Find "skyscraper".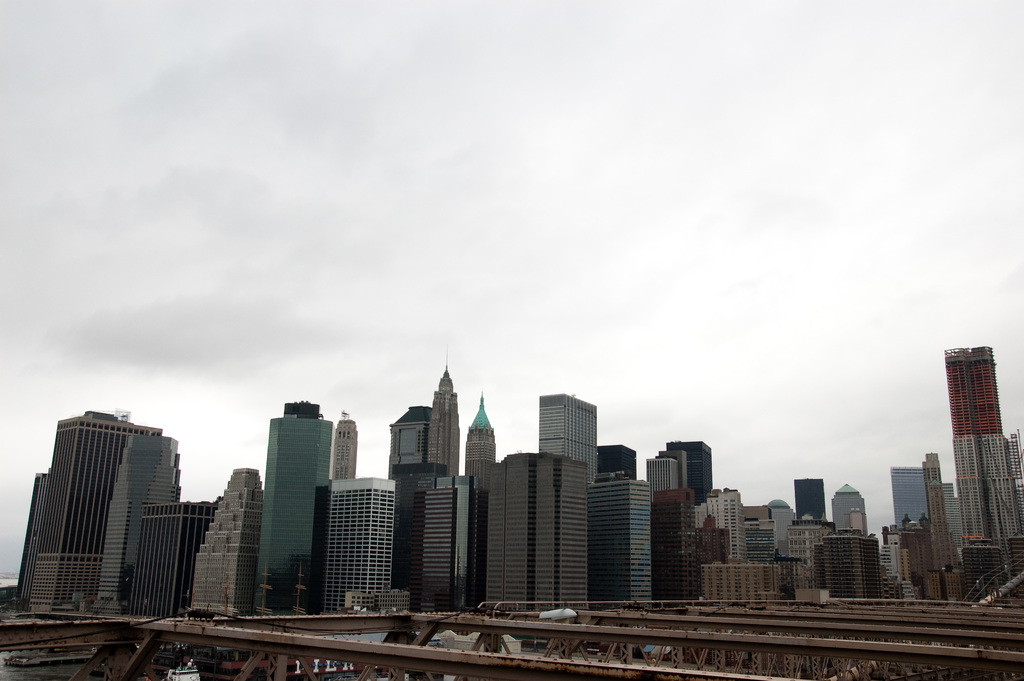
{"left": 764, "top": 507, "right": 793, "bottom": 578}.
